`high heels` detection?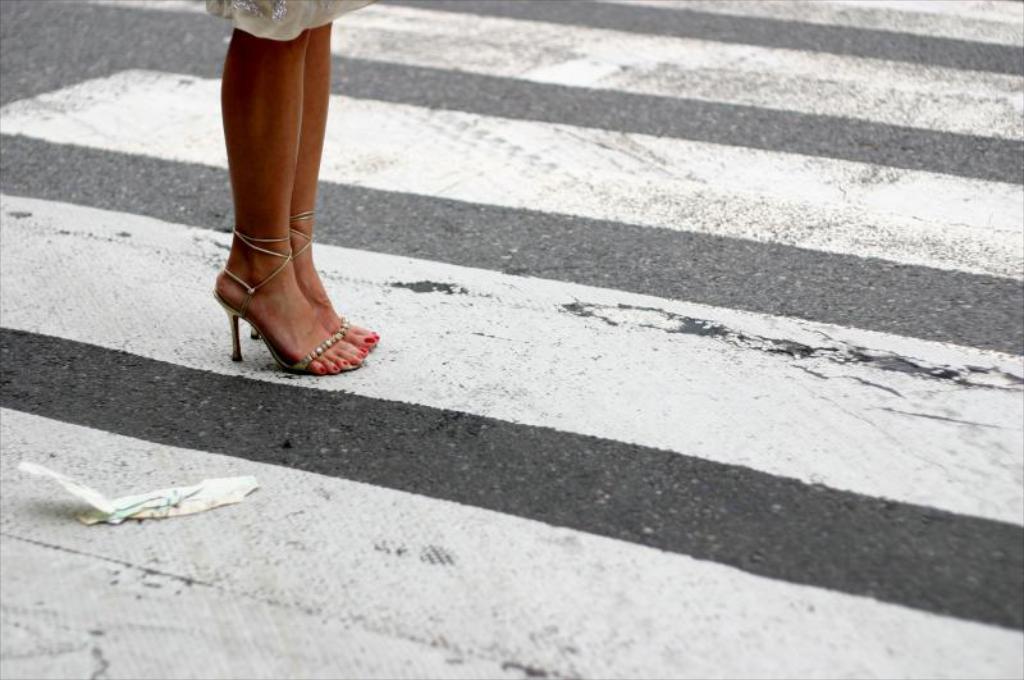
[288,214,379,348]
